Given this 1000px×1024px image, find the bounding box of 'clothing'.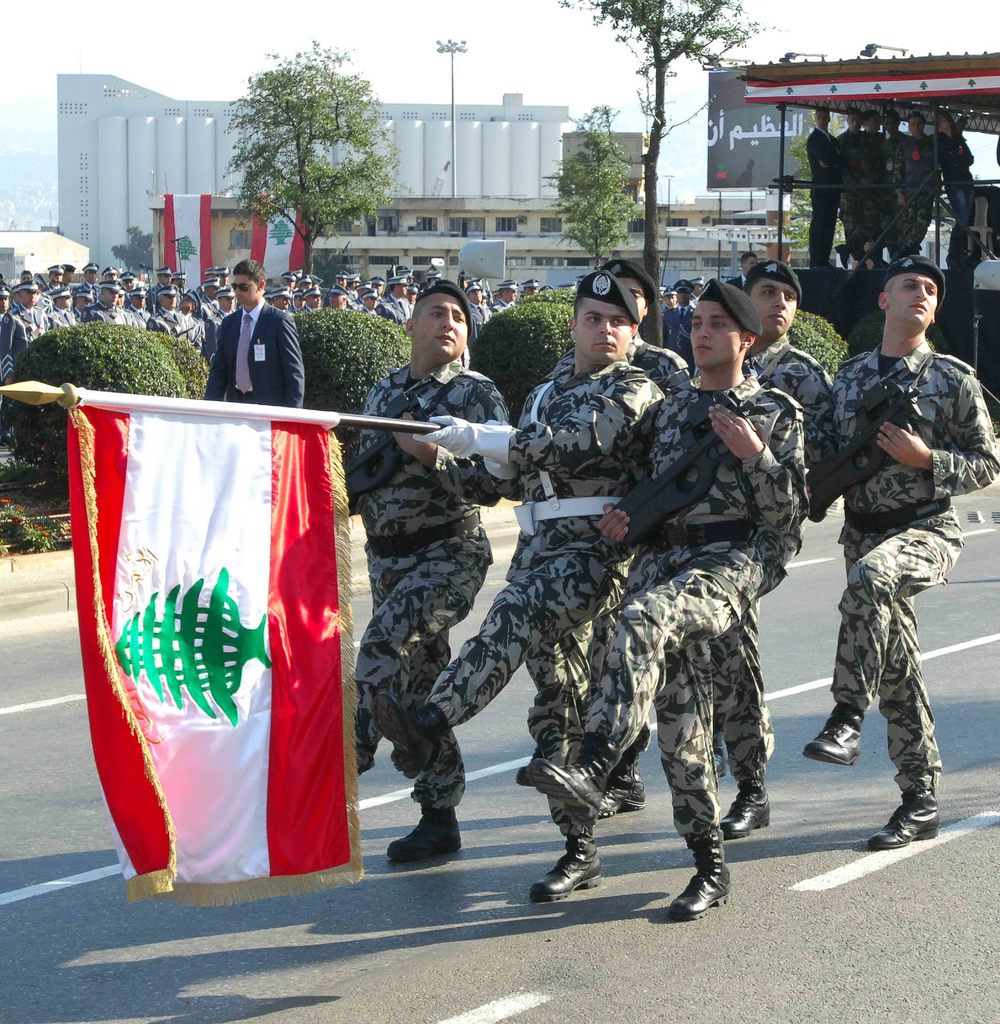
region(419, 350, 660, 858).
